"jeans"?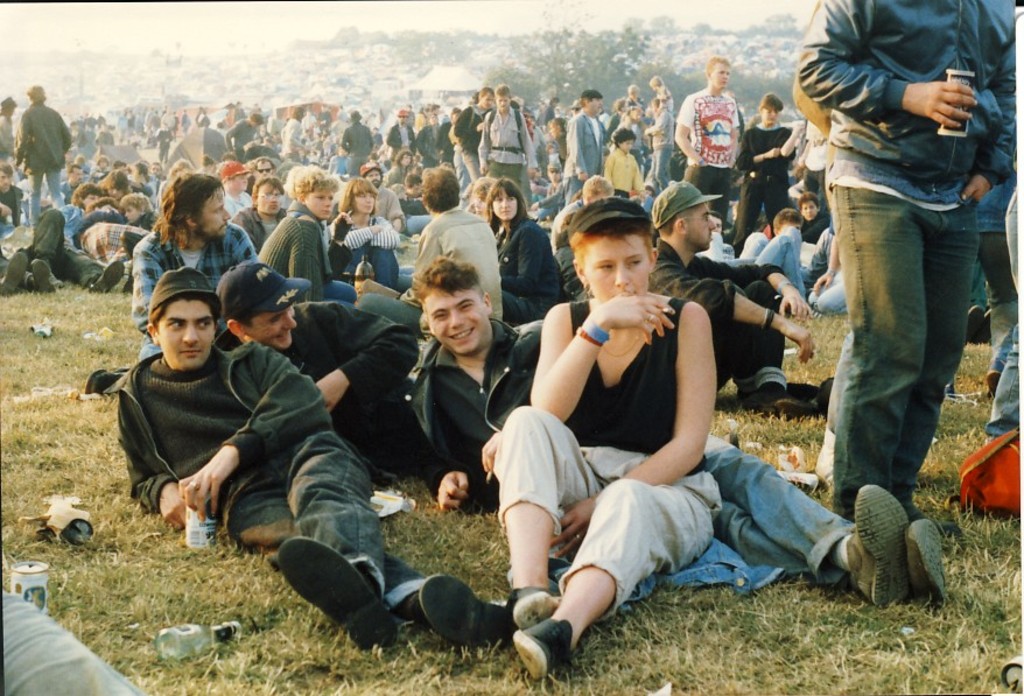
left=209, top=430, right=426, bottom=607
